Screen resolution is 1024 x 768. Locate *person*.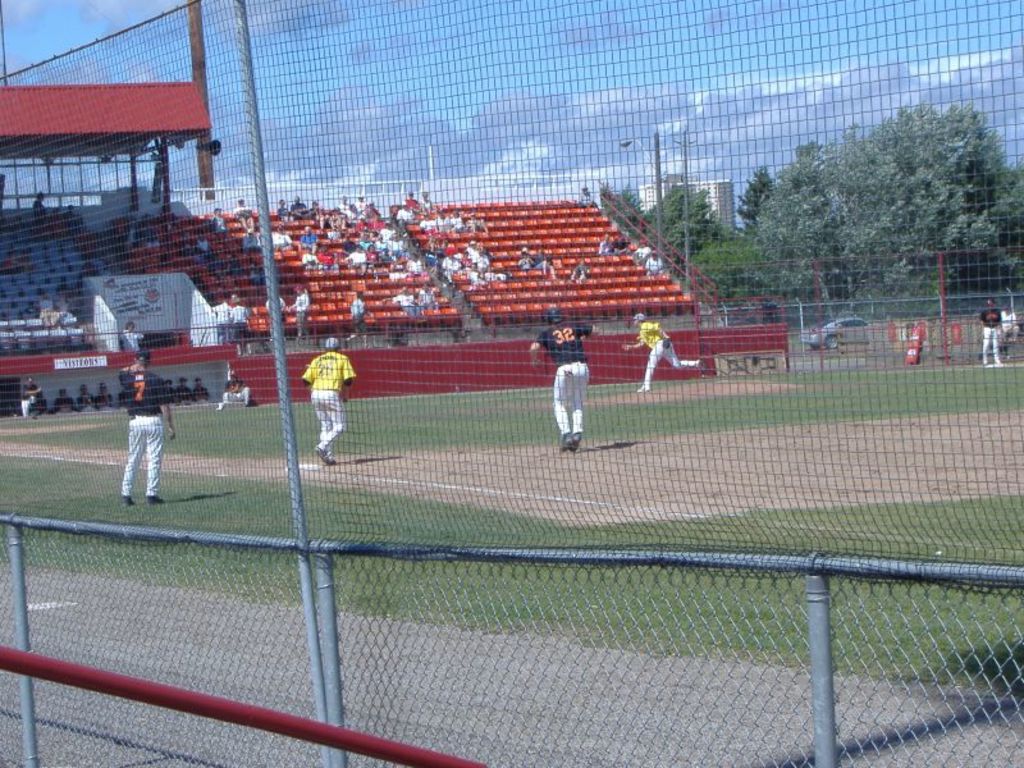
573:187:600:209.
